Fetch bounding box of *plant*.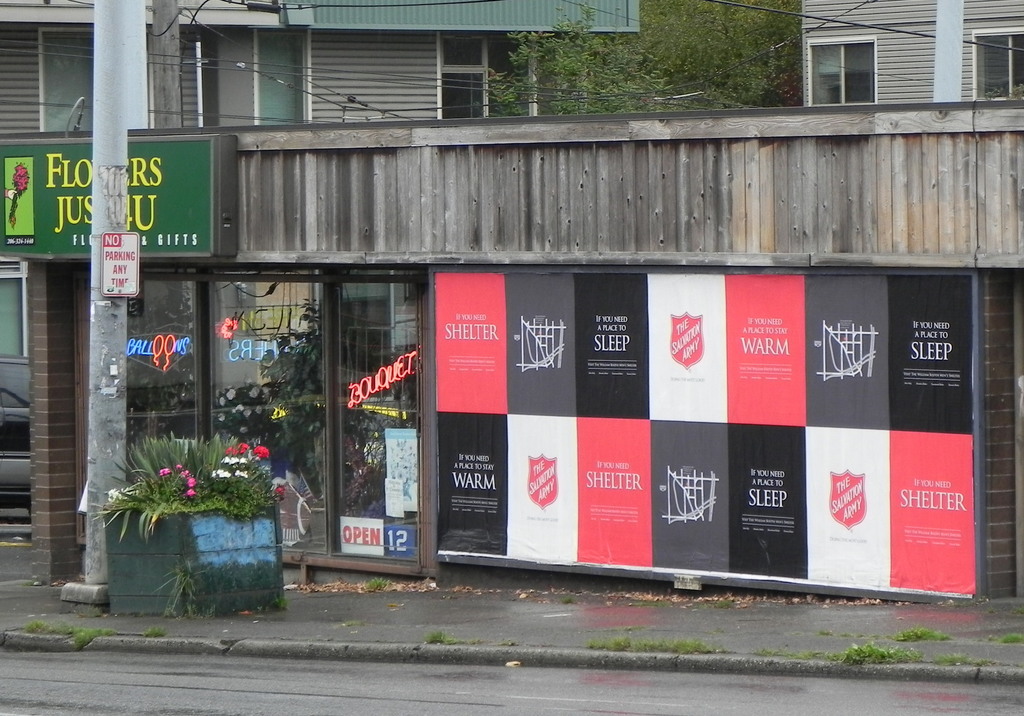
Bbox: crop(367, 578, 391, 594).
